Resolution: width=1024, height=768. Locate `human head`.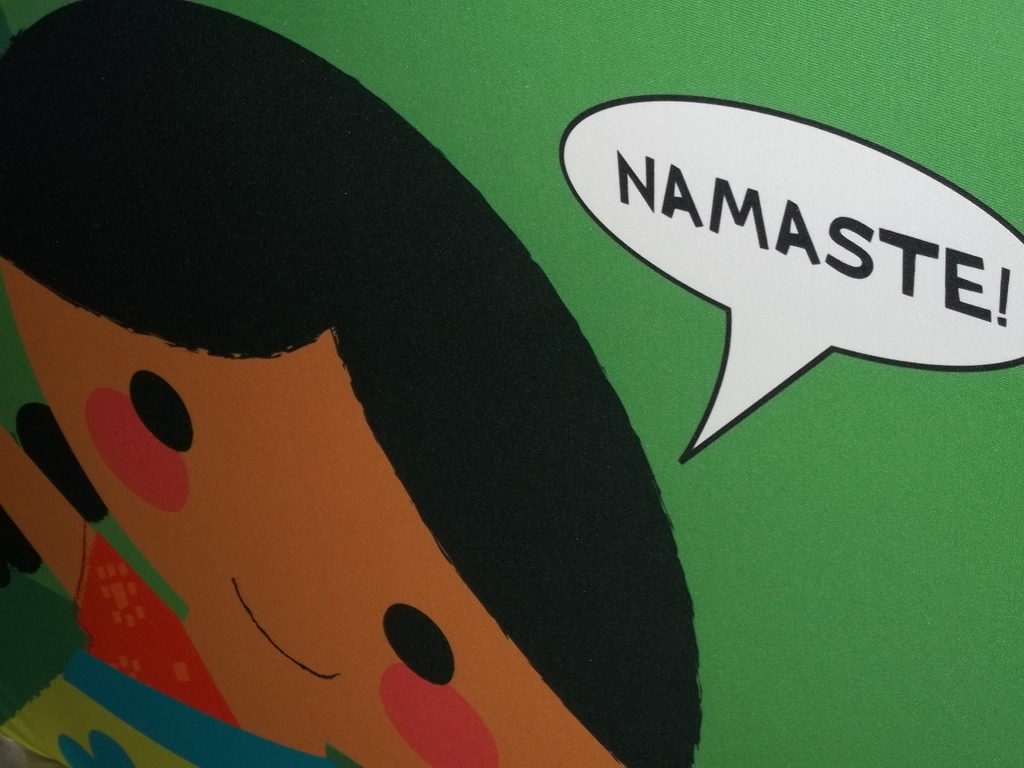
<bbox>29, 11, 718, 767</bbox>.
